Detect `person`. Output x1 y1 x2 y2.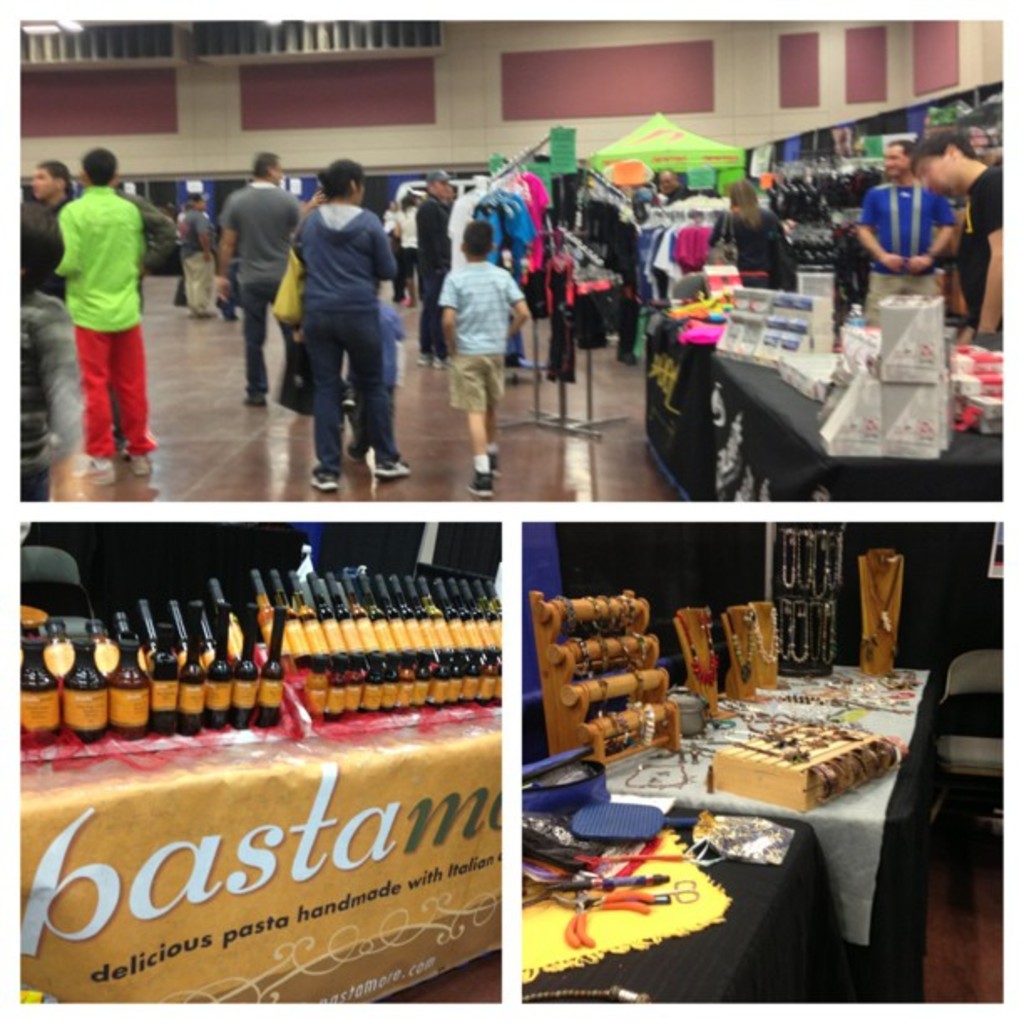
711 179 796 293.
